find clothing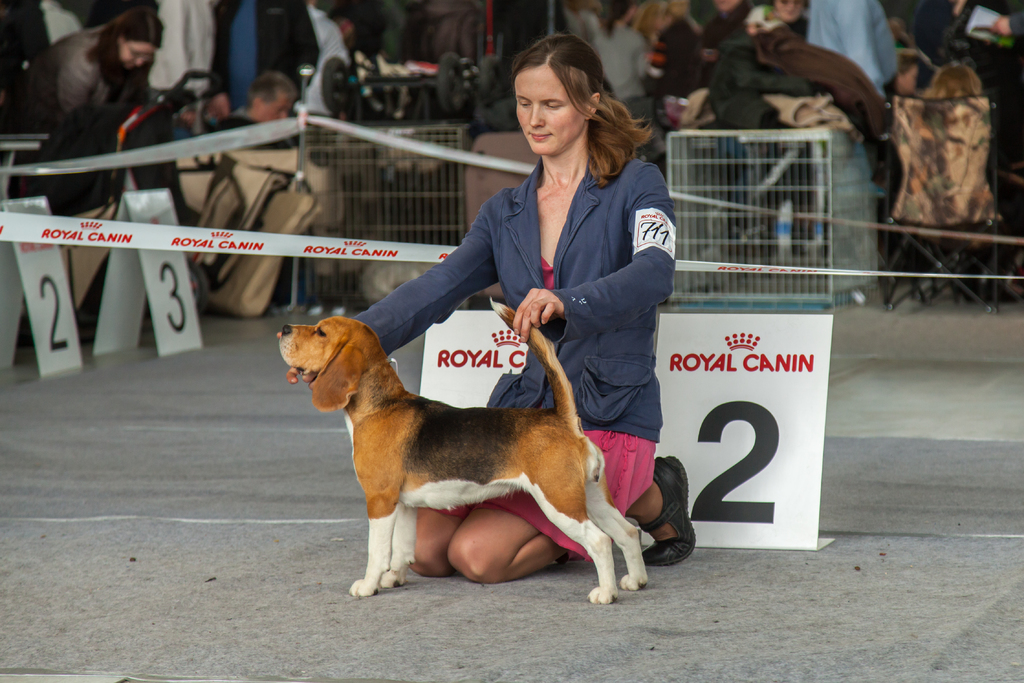
left=6, top=24, right=154, bottom=181
